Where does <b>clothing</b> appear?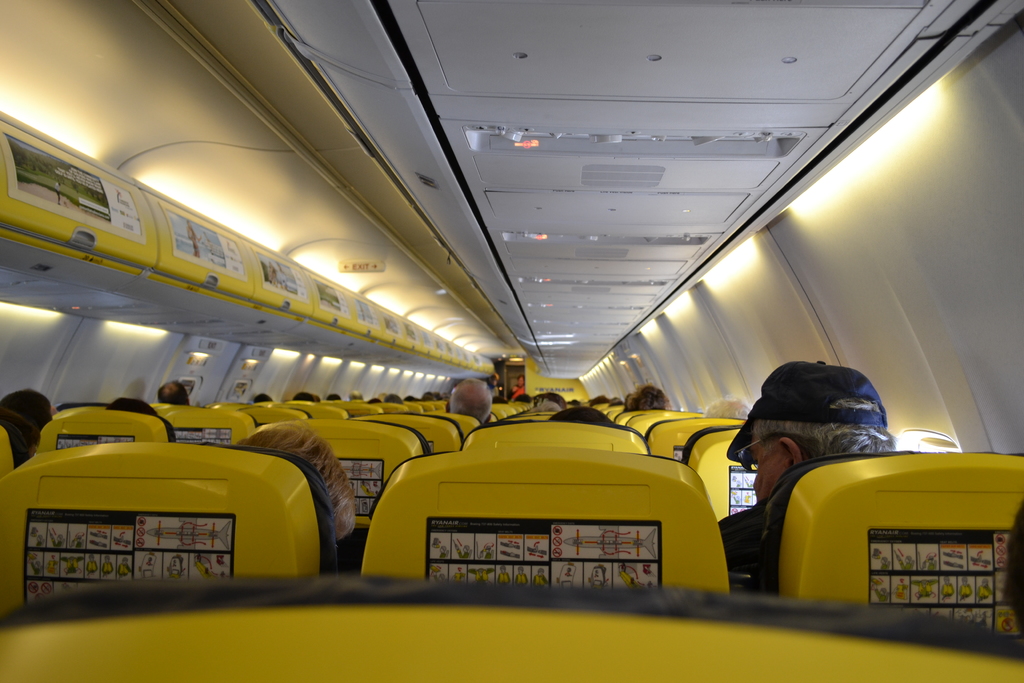
Appears at BBox(483, 548, 495, 561).
